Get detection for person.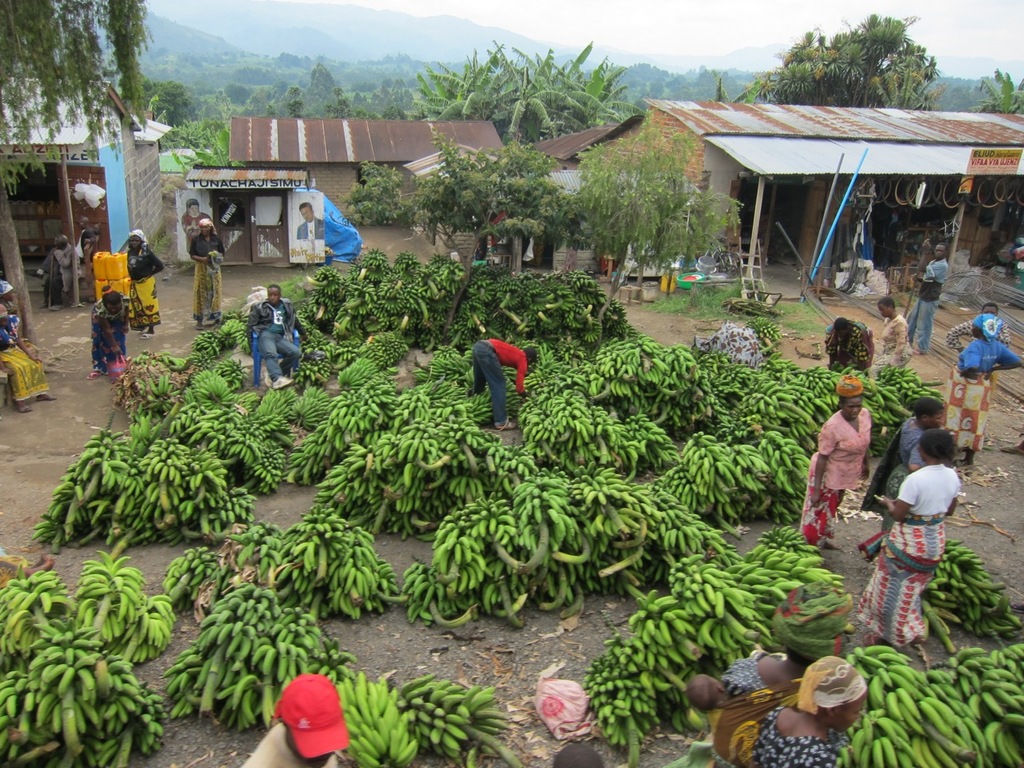
Detection: x1=181, y1=201, x2=215, y2=239.
